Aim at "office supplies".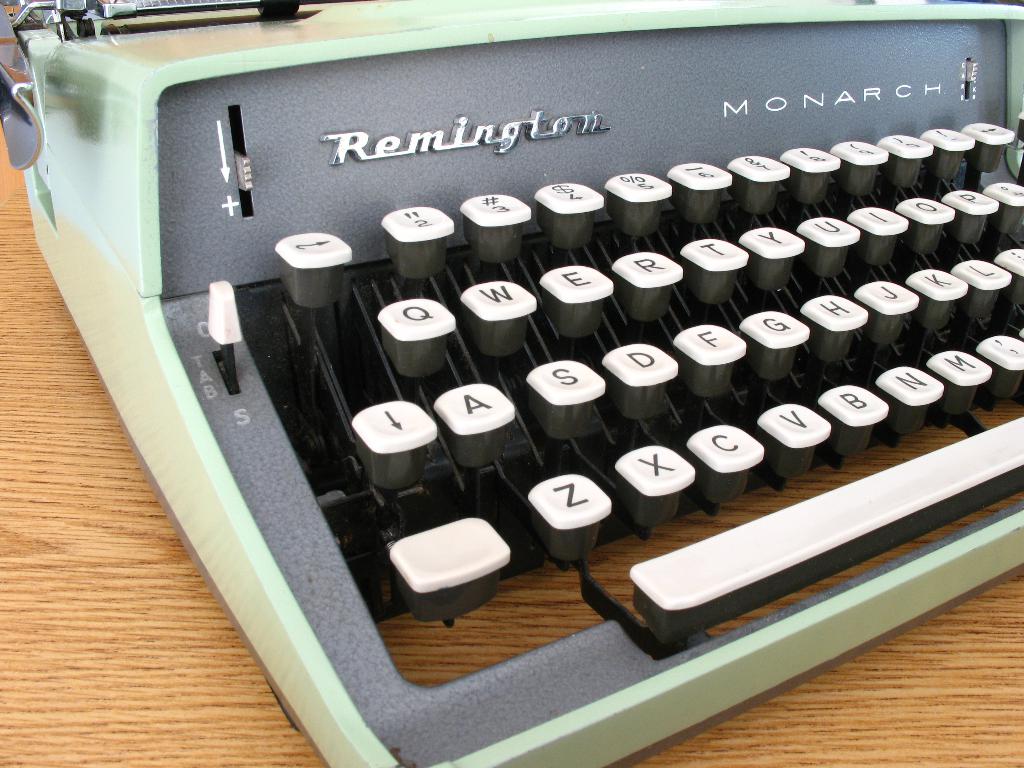
Aimed at <box>0,0,1023,767</box>.
